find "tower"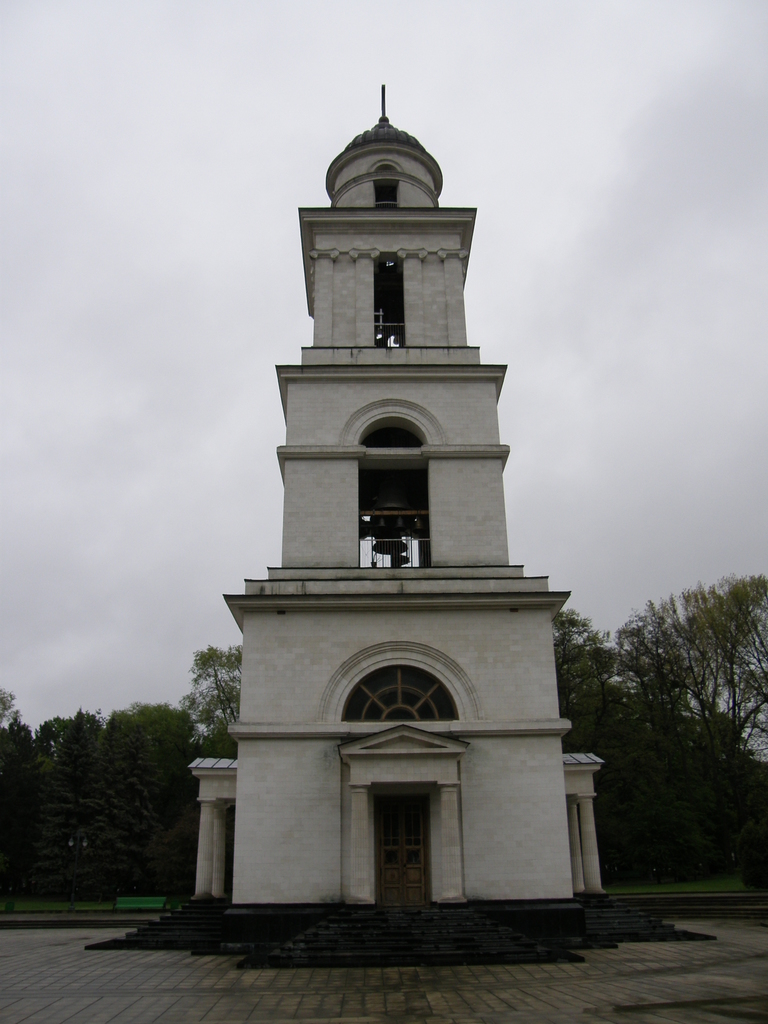
box(248, 87, 575, 904)
